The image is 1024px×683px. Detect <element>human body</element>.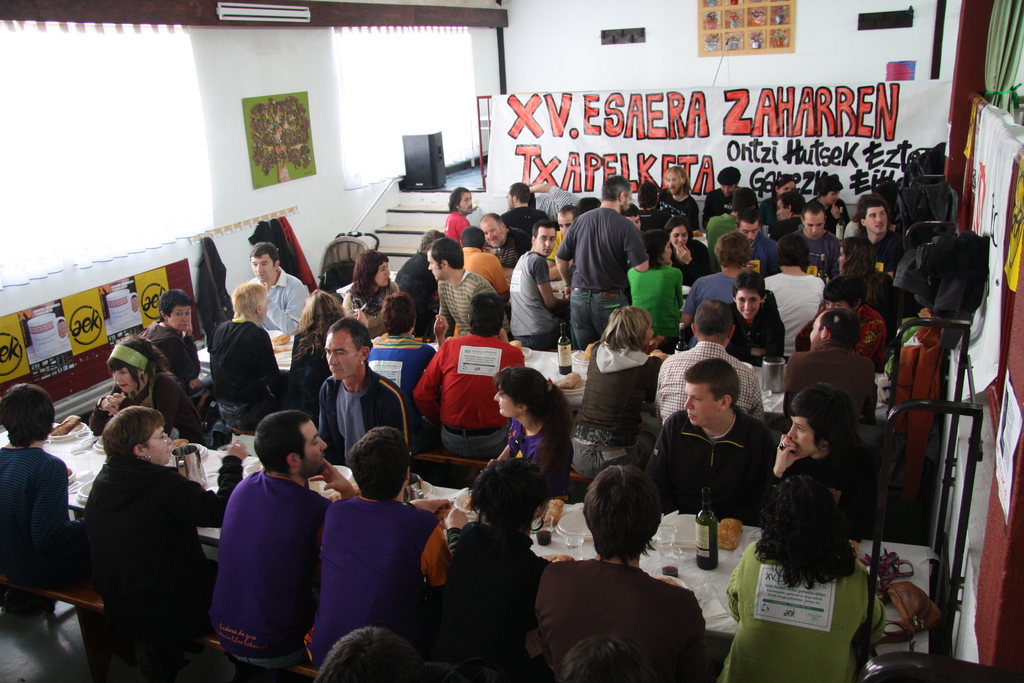
Detection: crop(766, 385, 901, 536).
